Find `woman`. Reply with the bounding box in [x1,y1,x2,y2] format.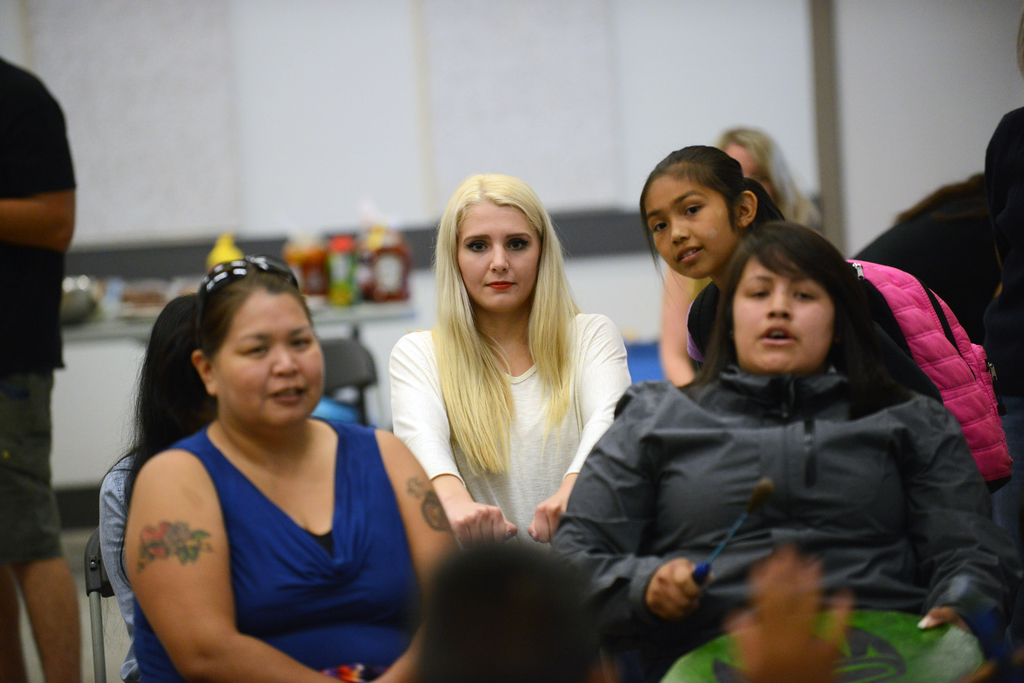
[76,285,210,678].
